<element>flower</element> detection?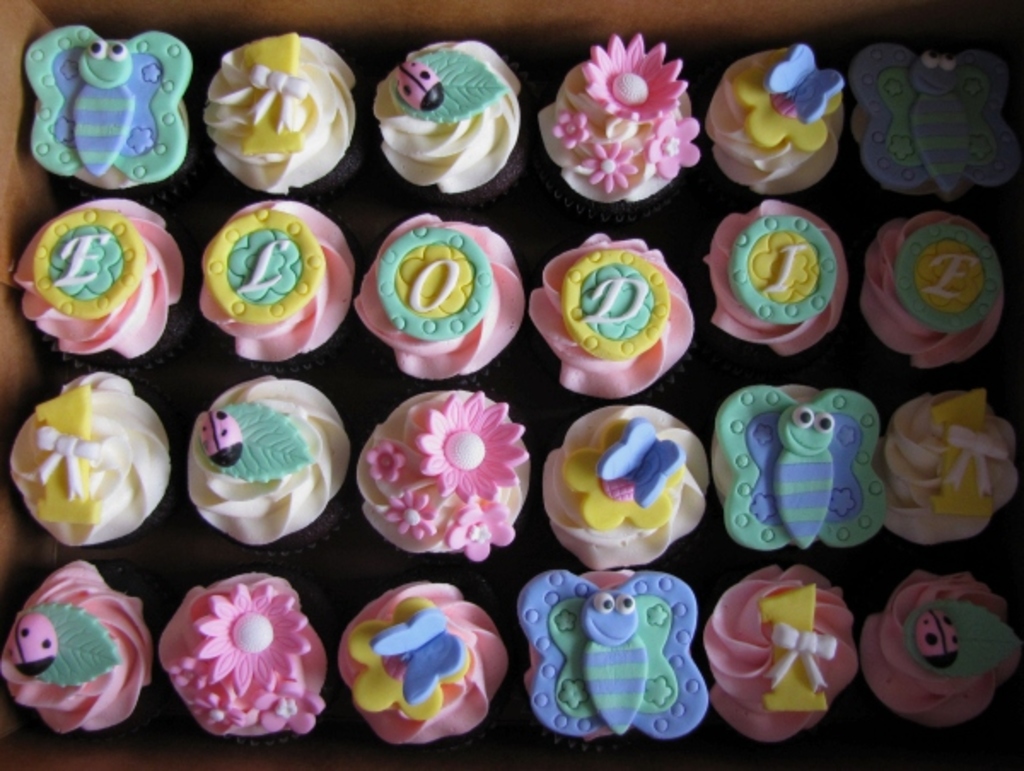
160, 638, 205, 693
